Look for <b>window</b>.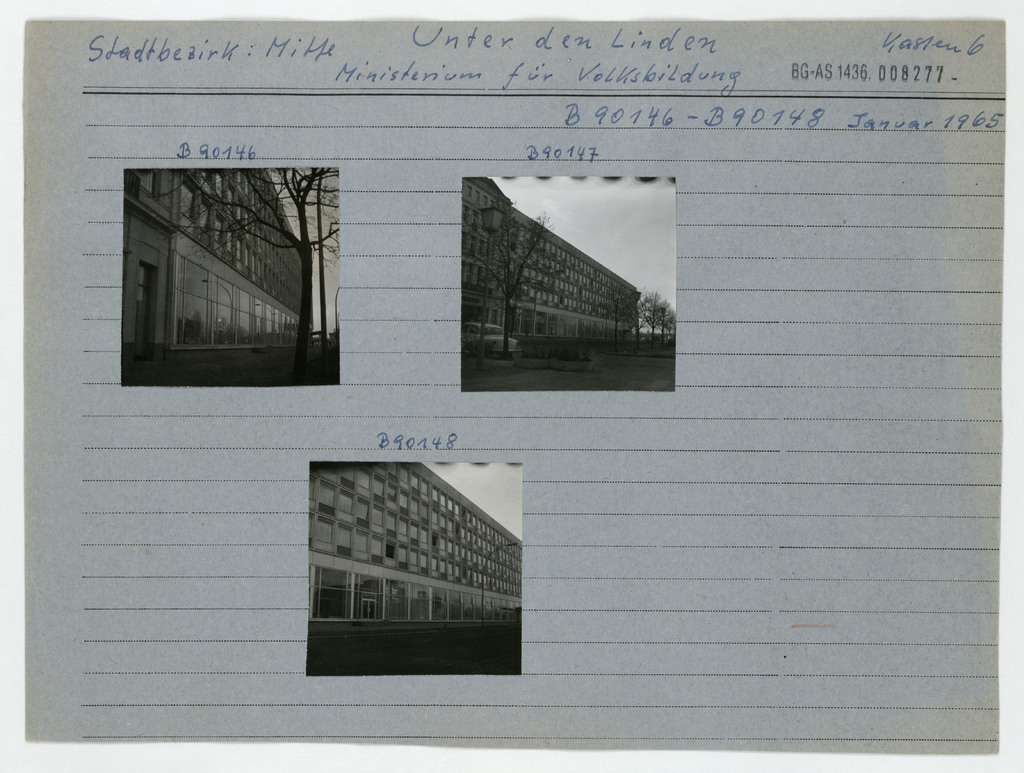
Found: (193, 207, 209, 234).
